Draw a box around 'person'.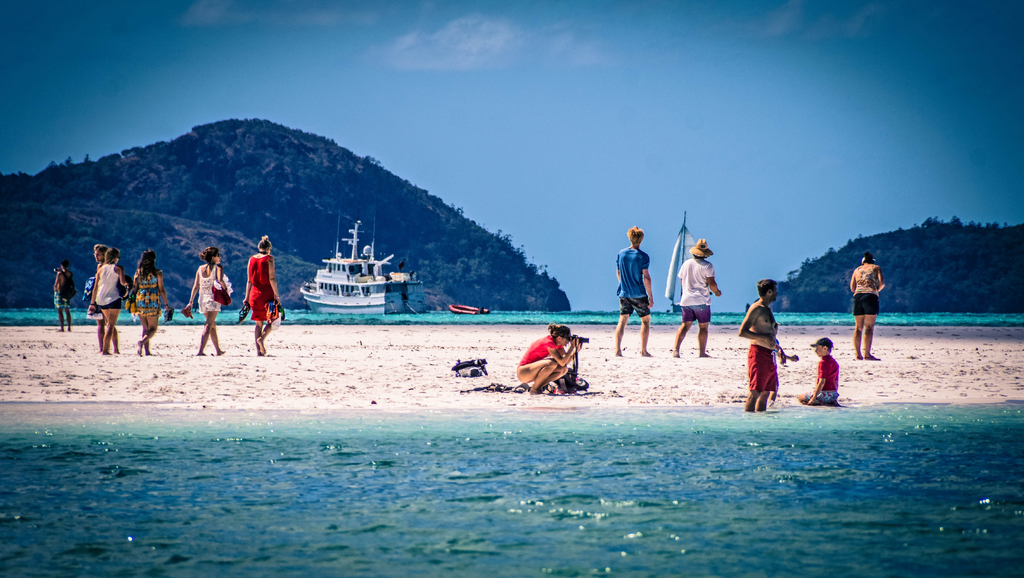
847, 252, 884, 362.
